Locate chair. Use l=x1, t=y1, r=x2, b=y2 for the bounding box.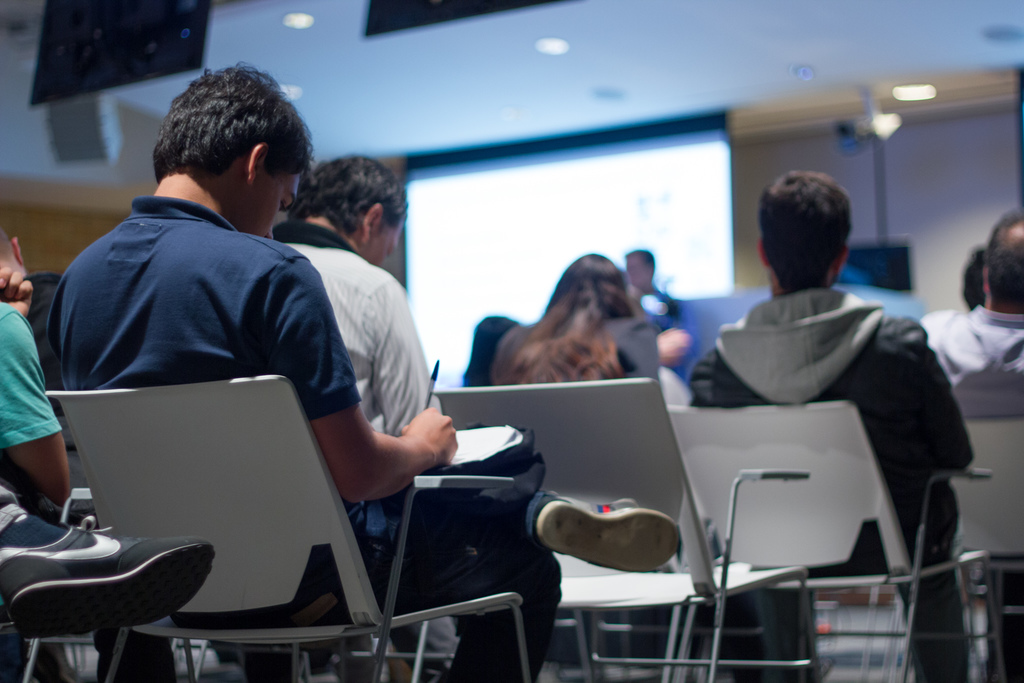
l=440, t=379, r=822, b=682.
